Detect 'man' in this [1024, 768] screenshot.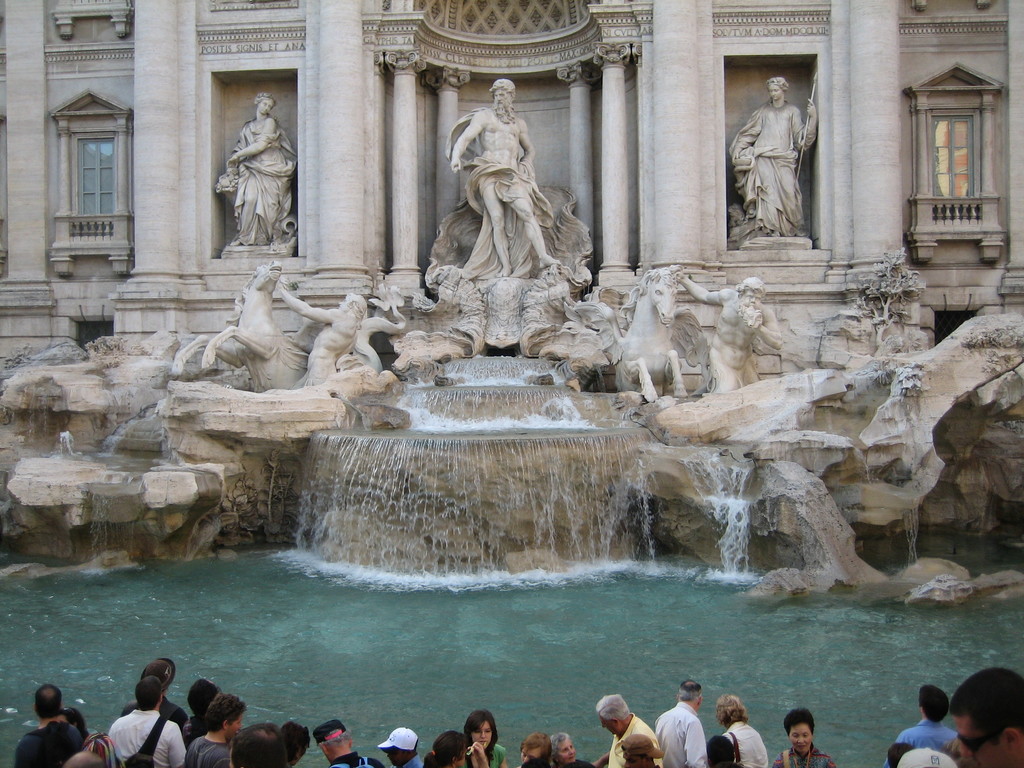
Detection: BBox(450, 79, 559, 279).
